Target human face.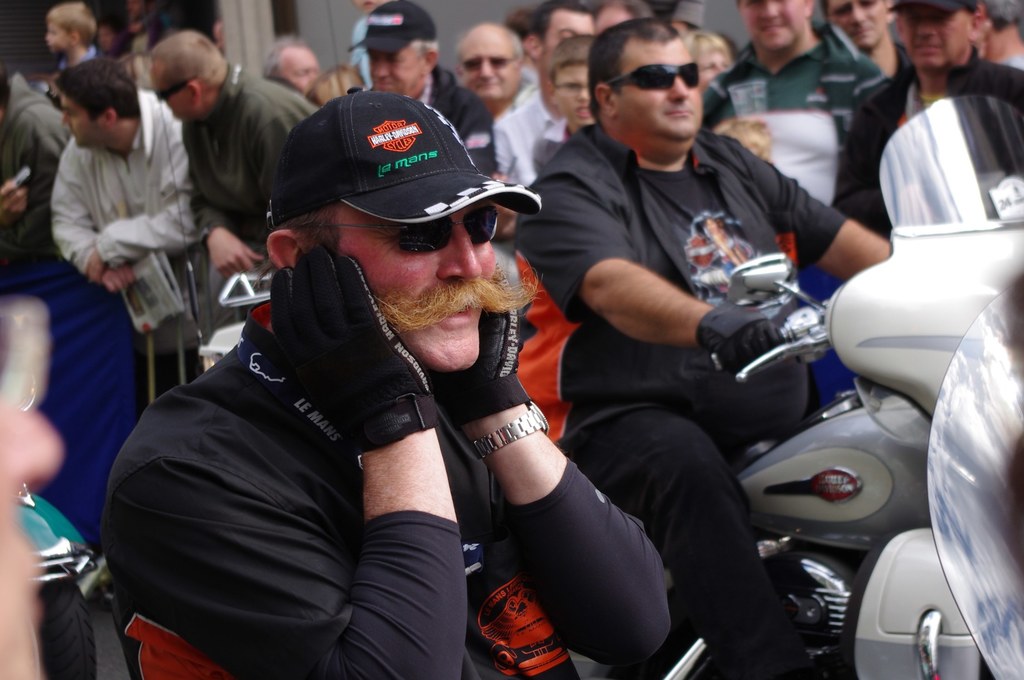
Target region: box(154, 63, 190, 120).
